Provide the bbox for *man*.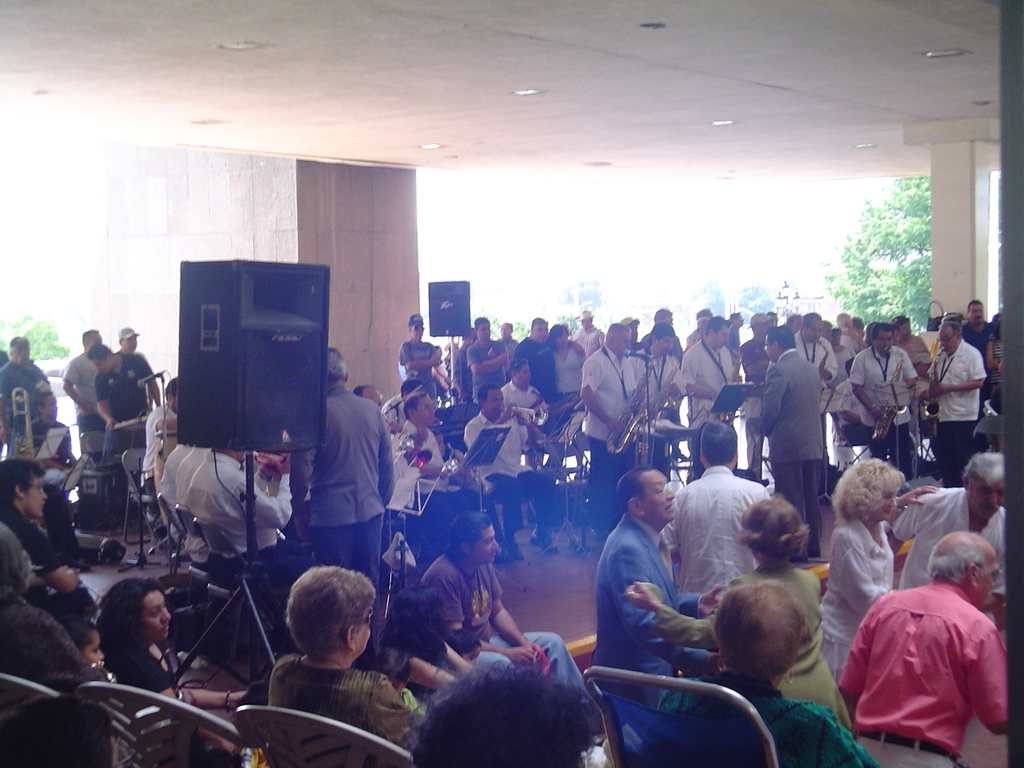
bbox(0, 334, 51, 441).
